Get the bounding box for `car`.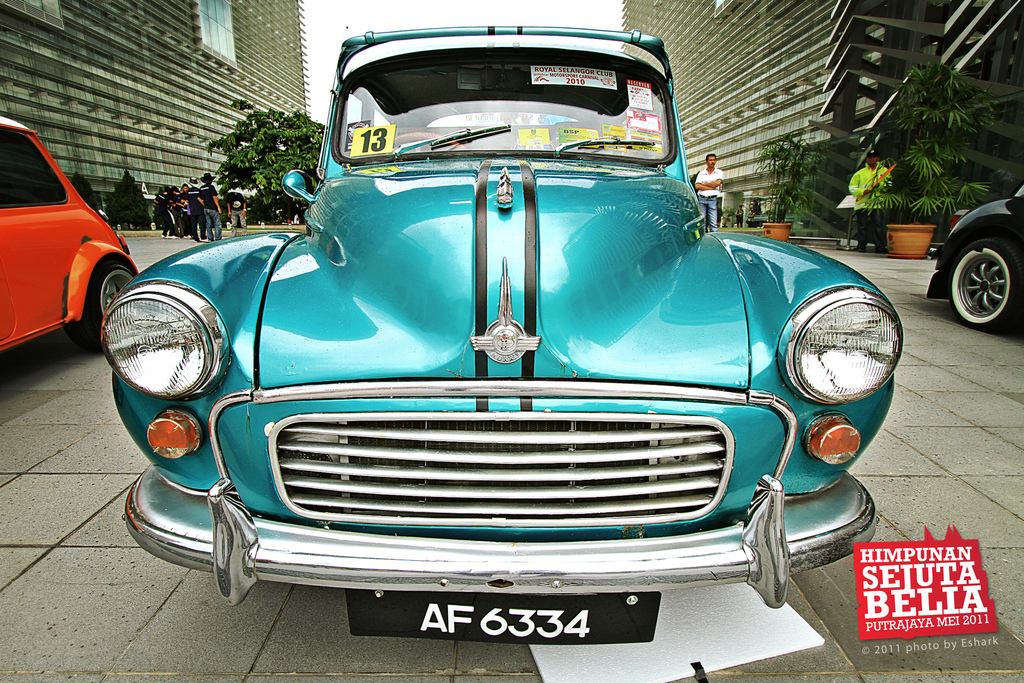
[left=929, top=176, right=1023, bottom=334].
